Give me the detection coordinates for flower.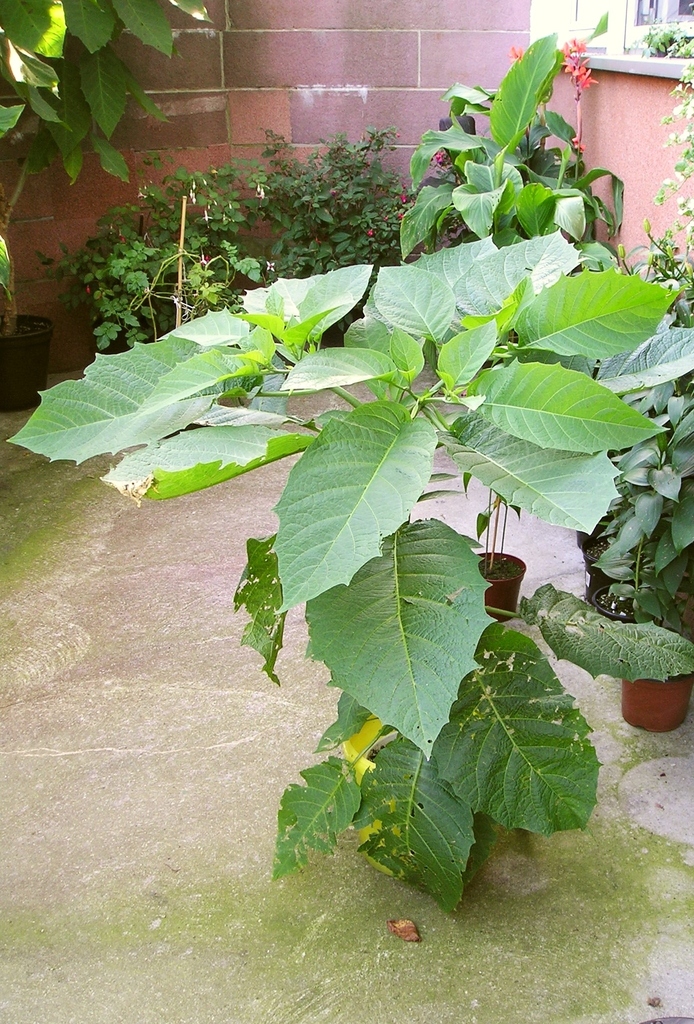
559/33/593/89.
